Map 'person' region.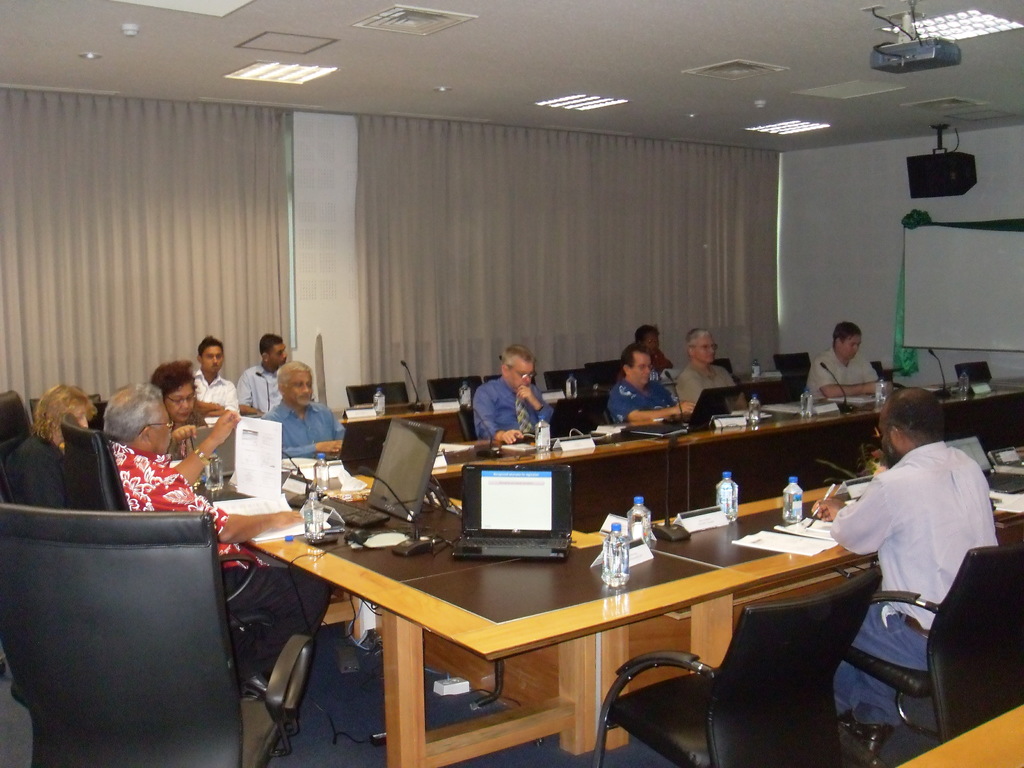
Mapped to 0,331,354,675.
